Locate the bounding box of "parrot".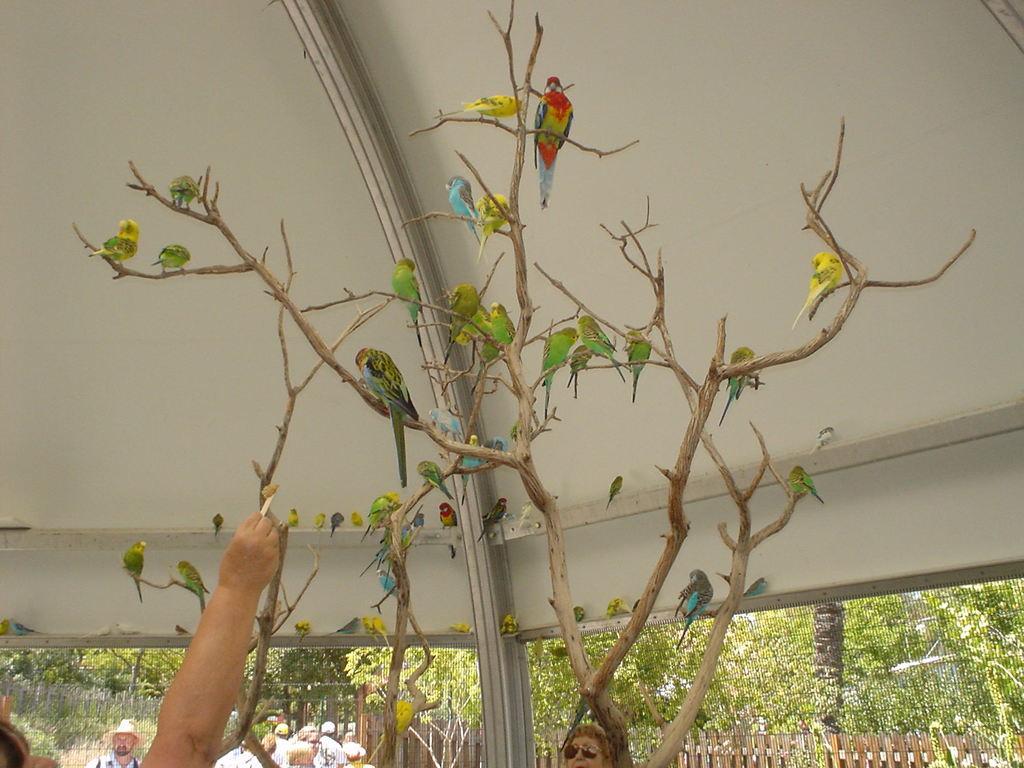
Bounding box: (left=467, top=298, right=516, bottom=393).
